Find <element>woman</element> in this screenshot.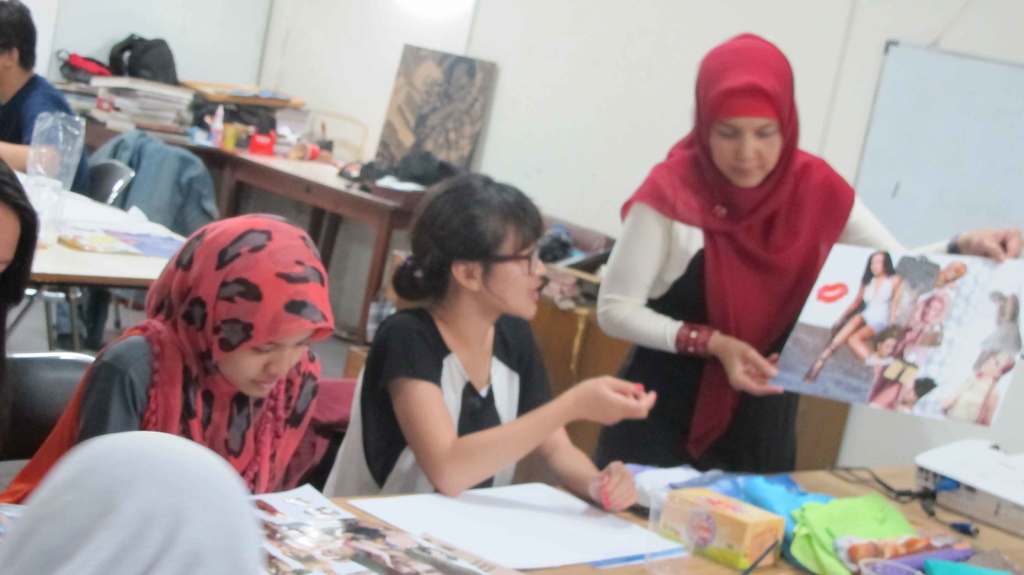
The bounding box for <element>woman</element> is <region>927, 355, 1016, 424</region>.
